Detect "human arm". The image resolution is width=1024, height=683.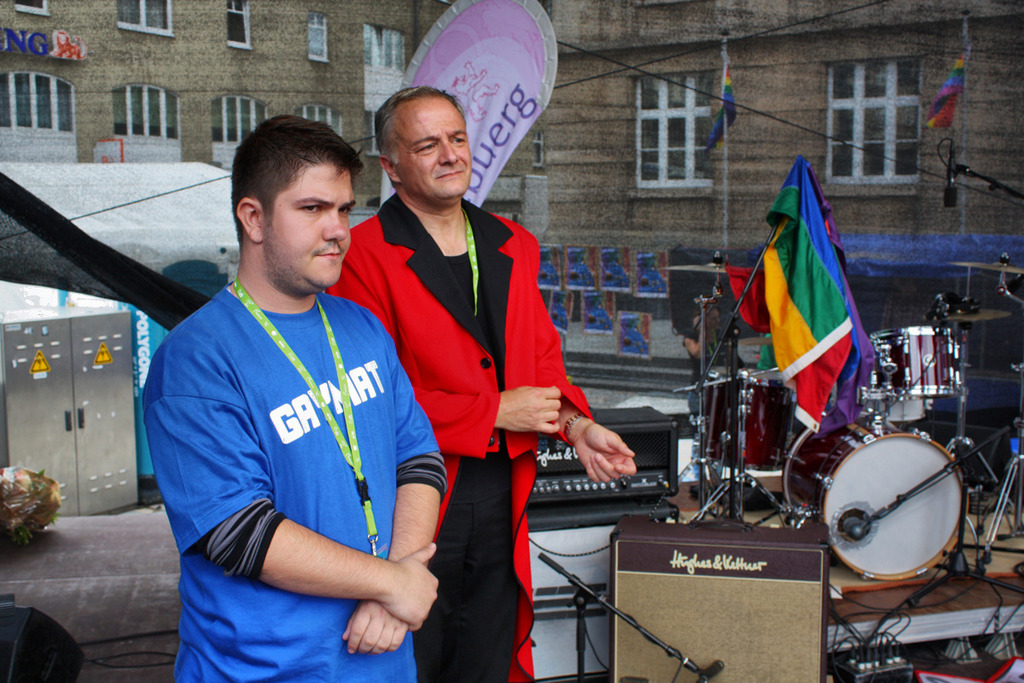
{"x1": 331, "y1": 311, "x2": 445, "y2": 657}.
